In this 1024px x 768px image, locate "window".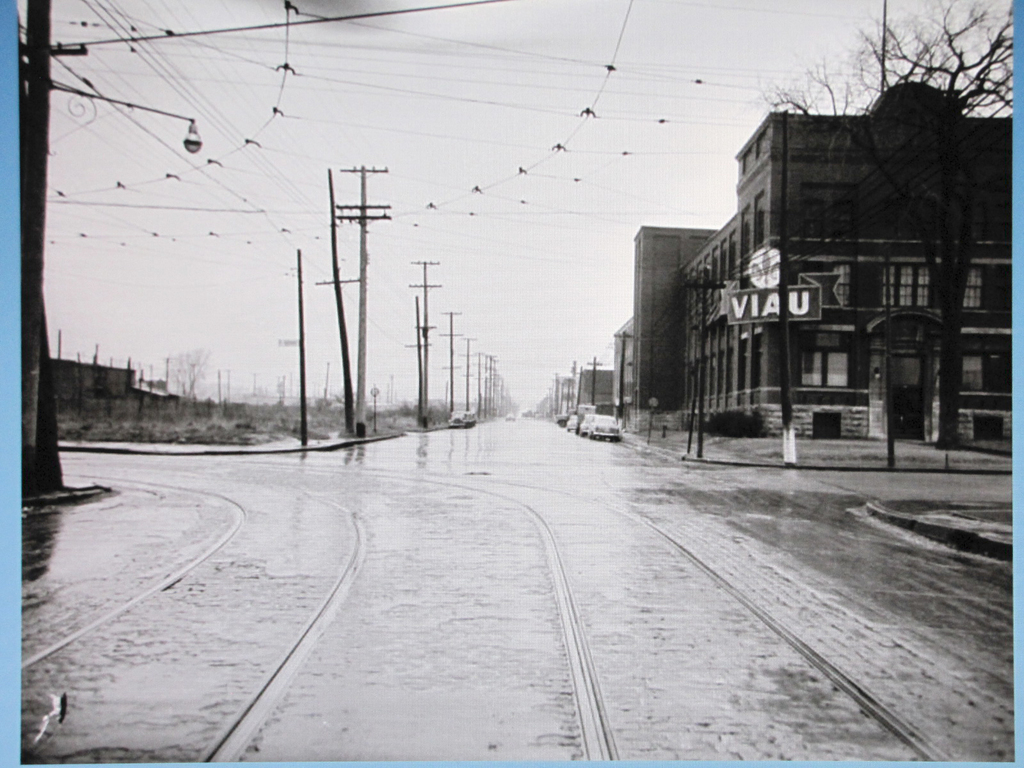
Bounding box: [left=961, top=352, right=1012, bottom=388].
